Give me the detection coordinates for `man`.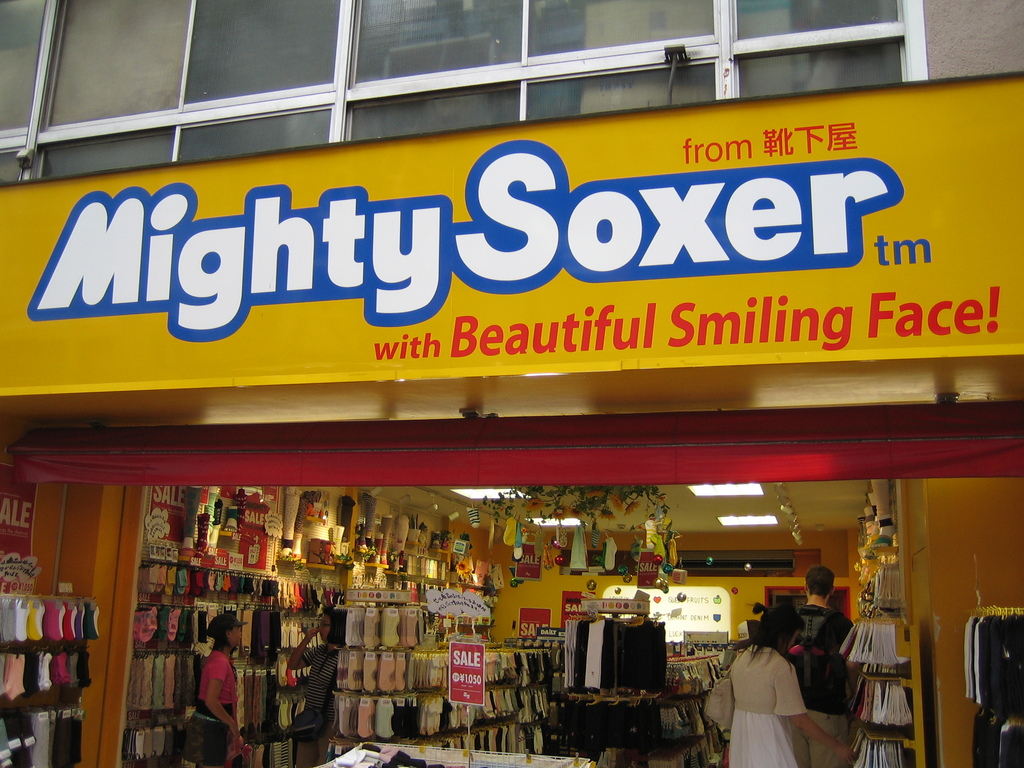
Rect(783, 566, 859, 767).
